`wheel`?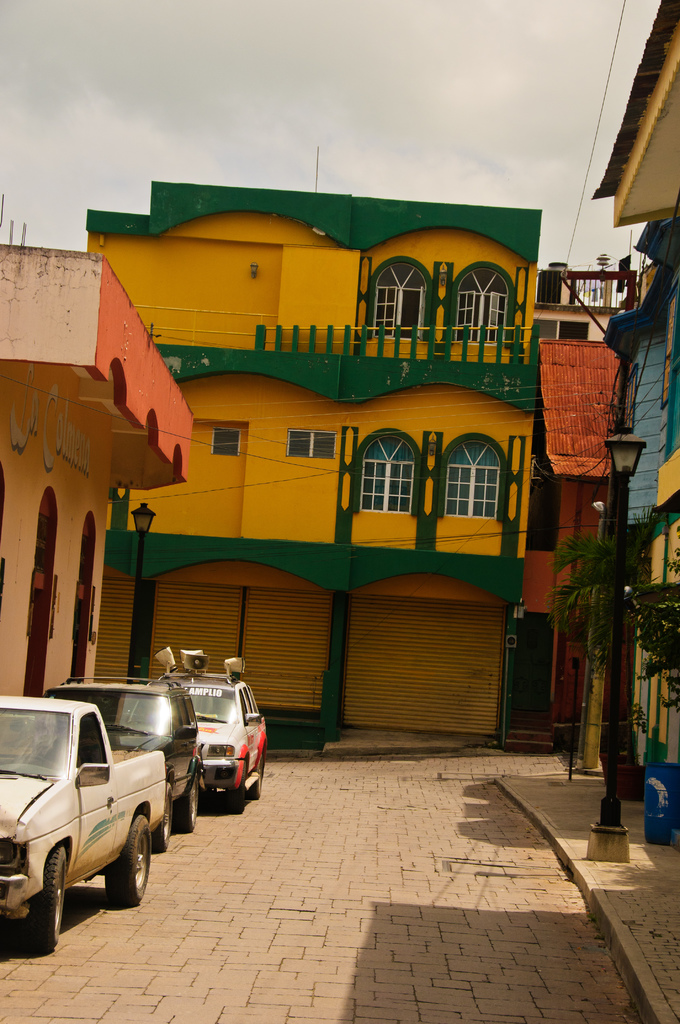
[105,814,152,903]
